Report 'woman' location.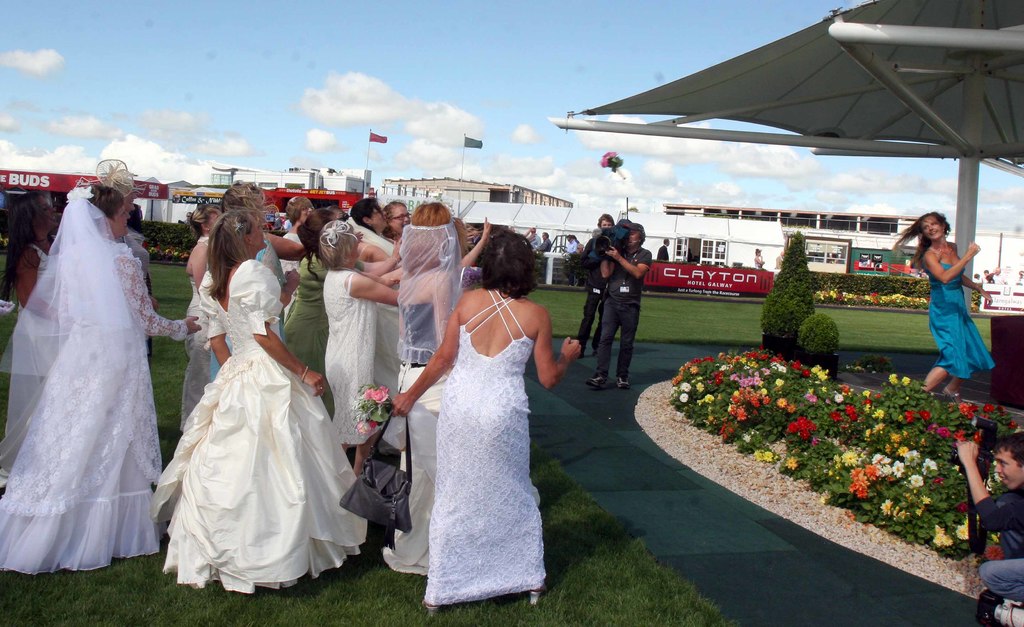
Report: (892, 214, 999, 393).
